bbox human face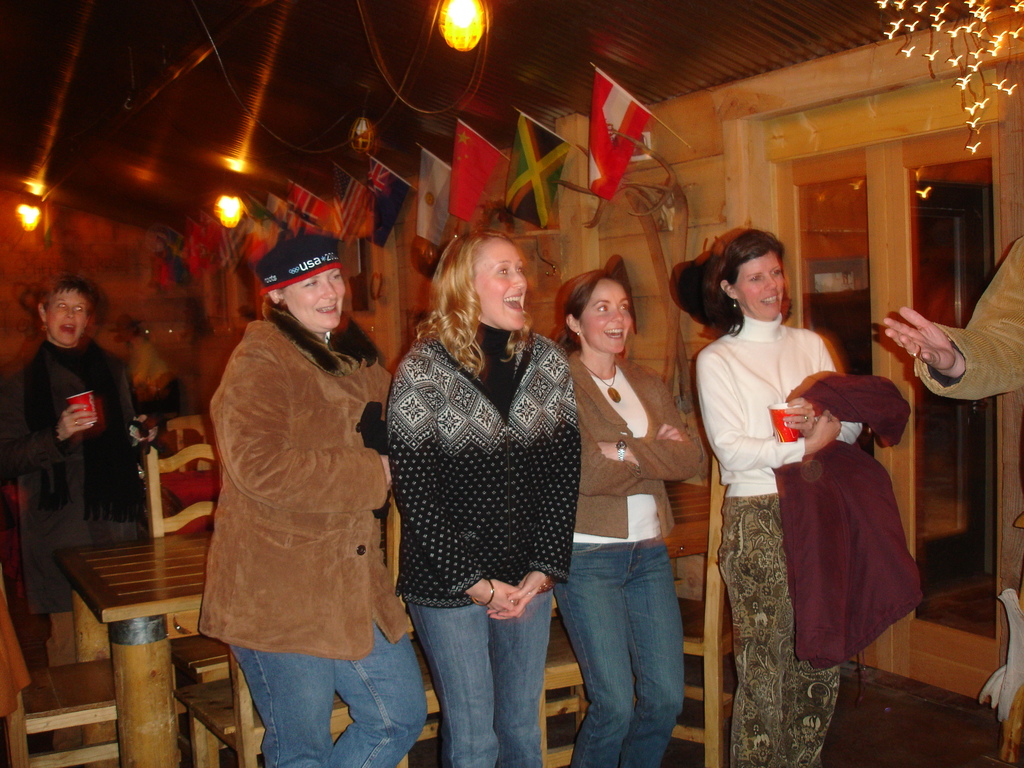
box=[739, 252, 784, 320]
